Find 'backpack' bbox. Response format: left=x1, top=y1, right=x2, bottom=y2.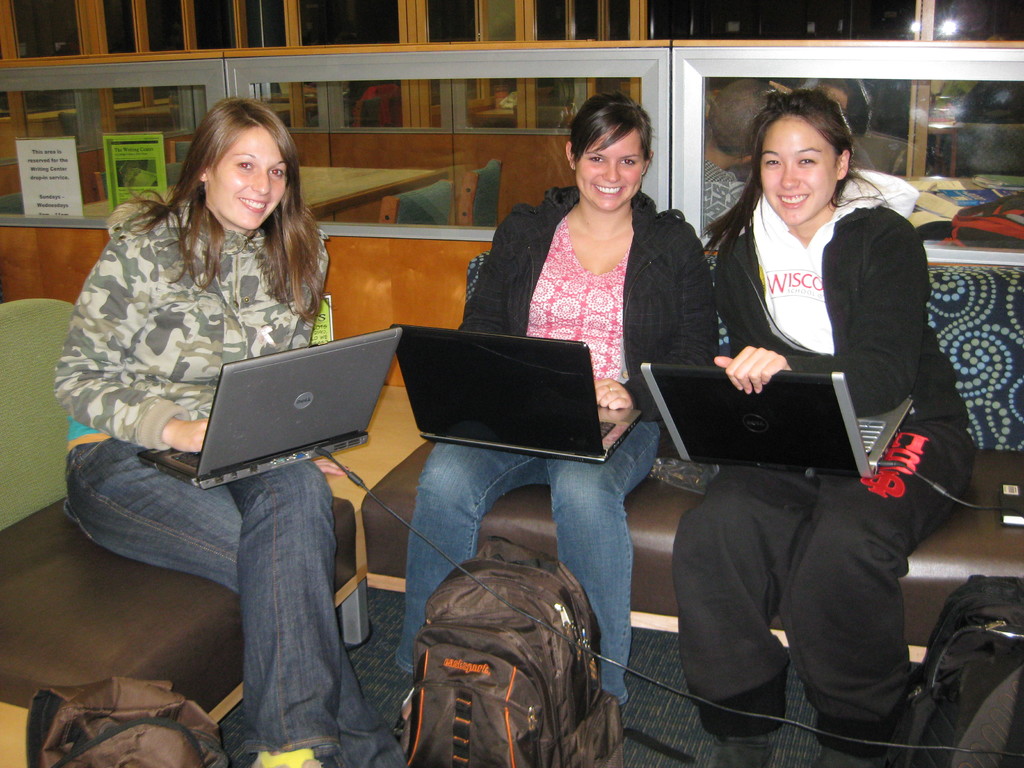
left=10, top=669, right=244, bottom=767.
